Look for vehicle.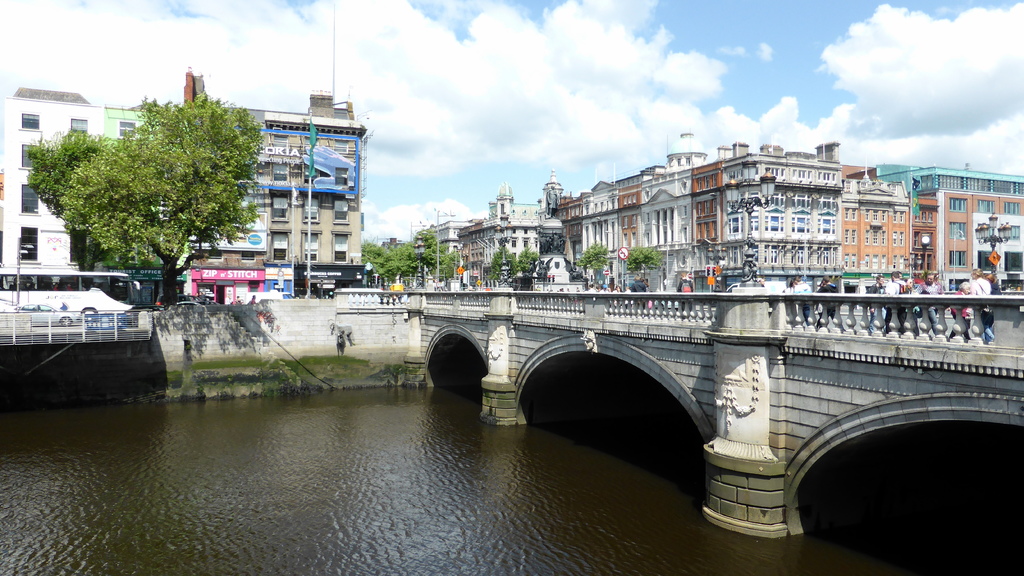
Found: Rect(2, 269, 140, 324).
